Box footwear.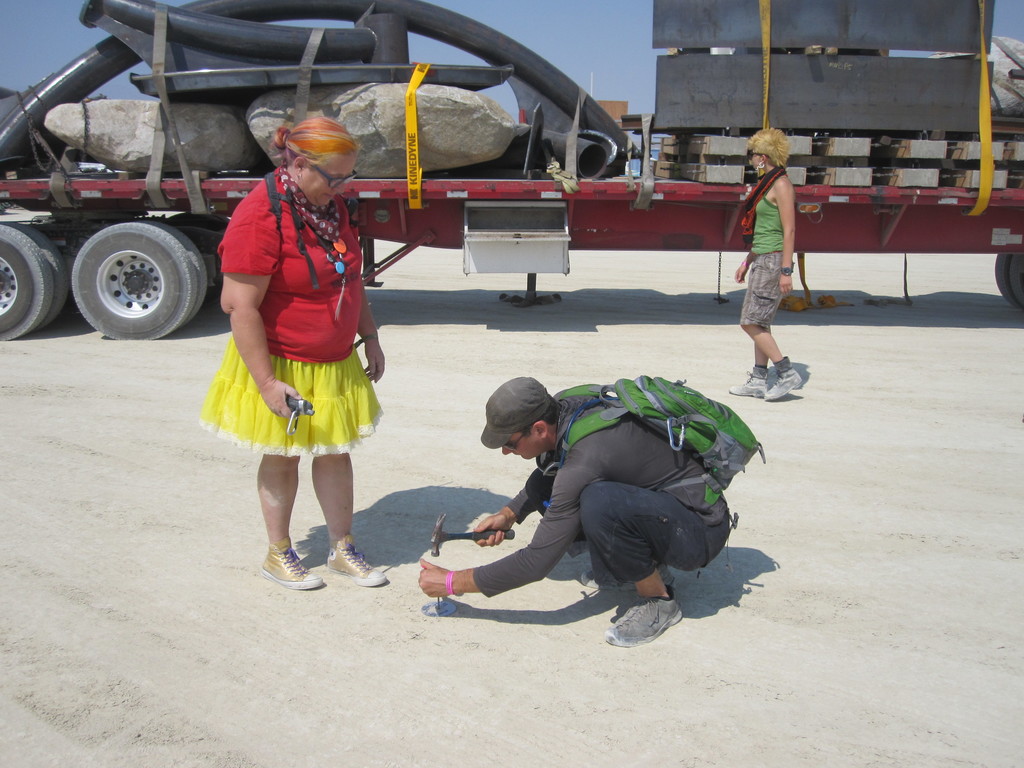
{"x1": 326, "y1": 535, "x2": 384, "y2": 585}.
